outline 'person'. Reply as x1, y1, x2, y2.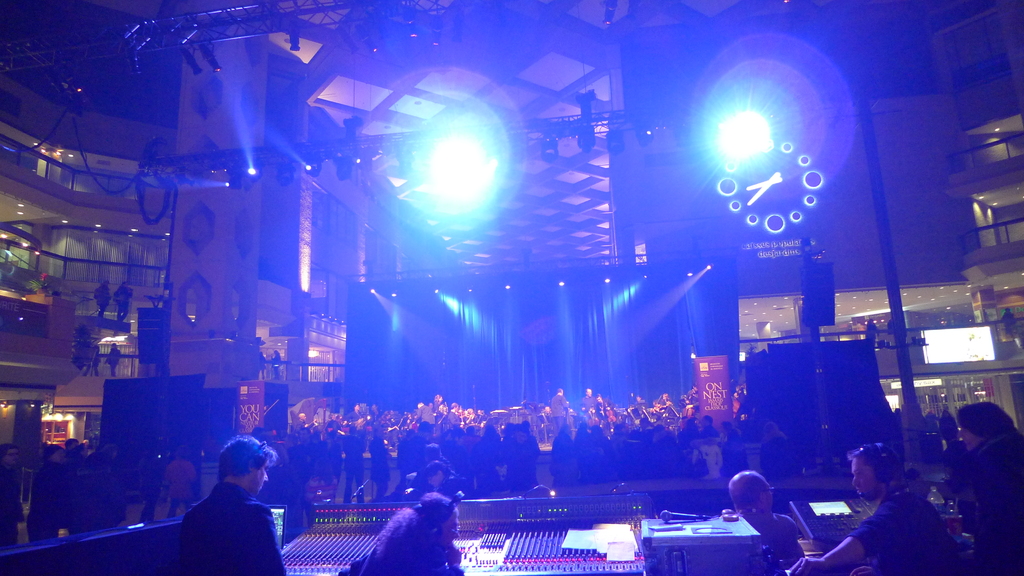
790, 439, 970, 575.
